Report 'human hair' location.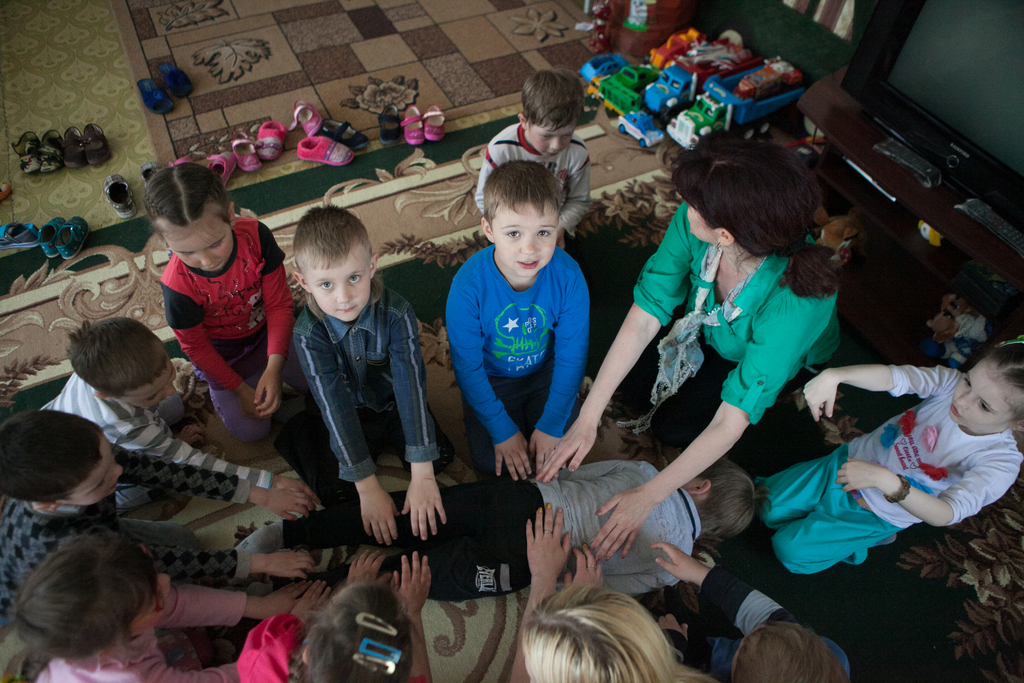
Report: bbox(67, 320, 168, 393).
